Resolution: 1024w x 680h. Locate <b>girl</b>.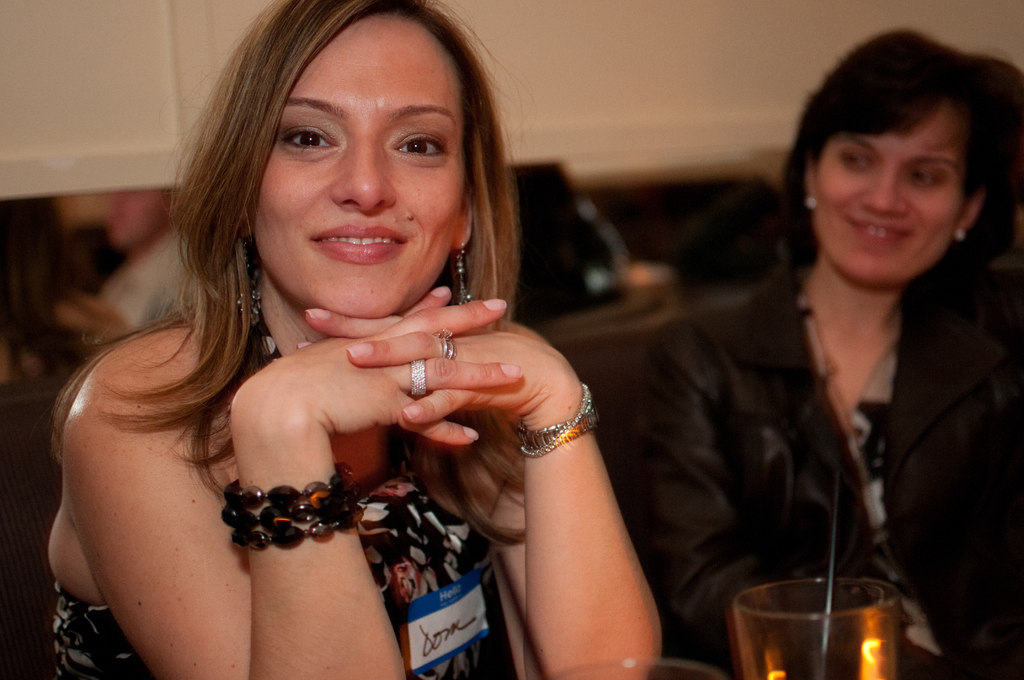
box=[46, 0, 664, 679].
